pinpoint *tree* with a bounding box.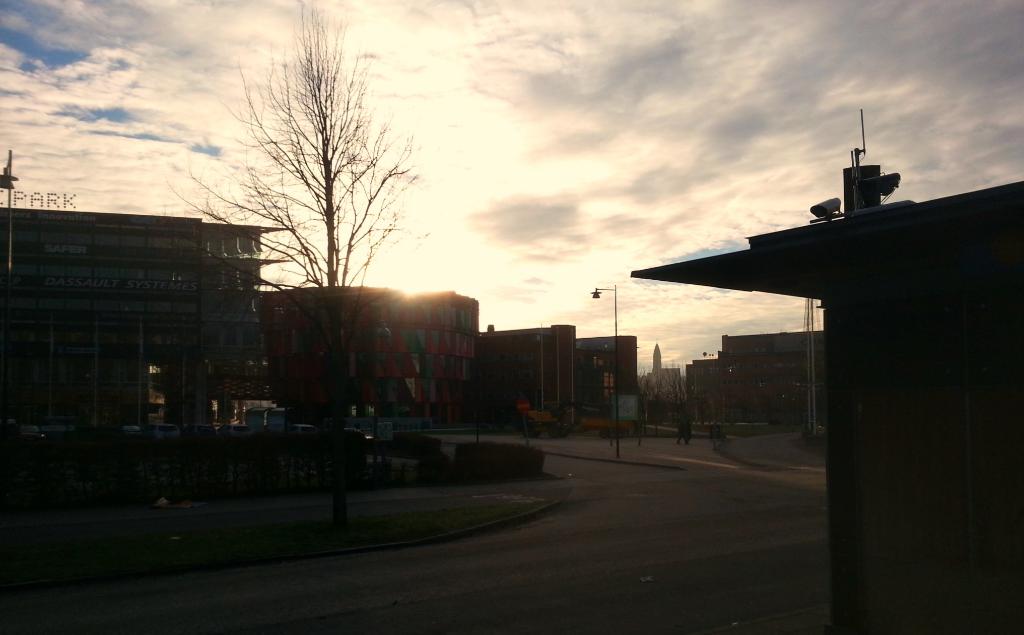
bbox=(195, 8, 449, 387).
